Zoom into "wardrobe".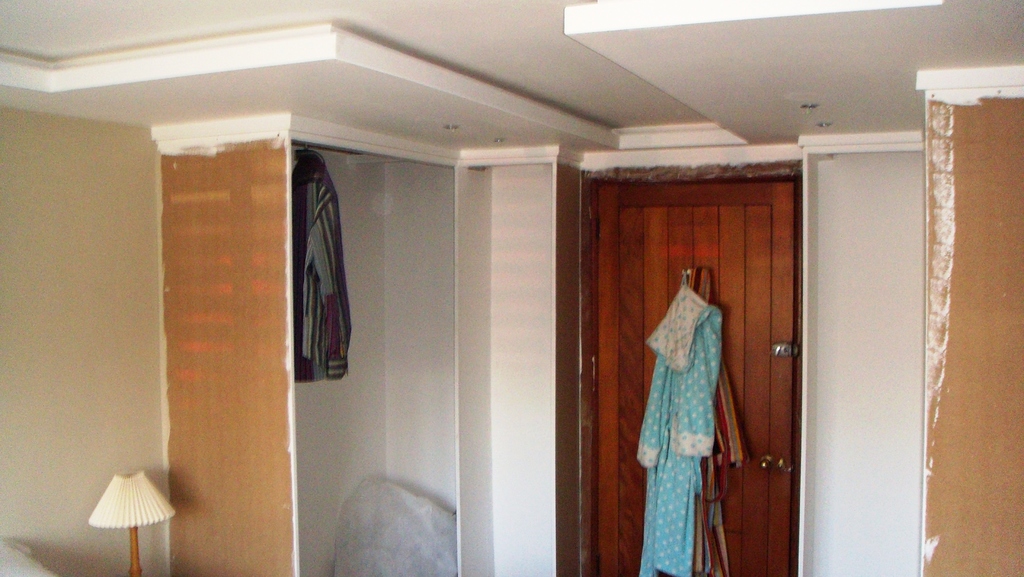
Zoom target: select_region(163, 107, 580, 576).
